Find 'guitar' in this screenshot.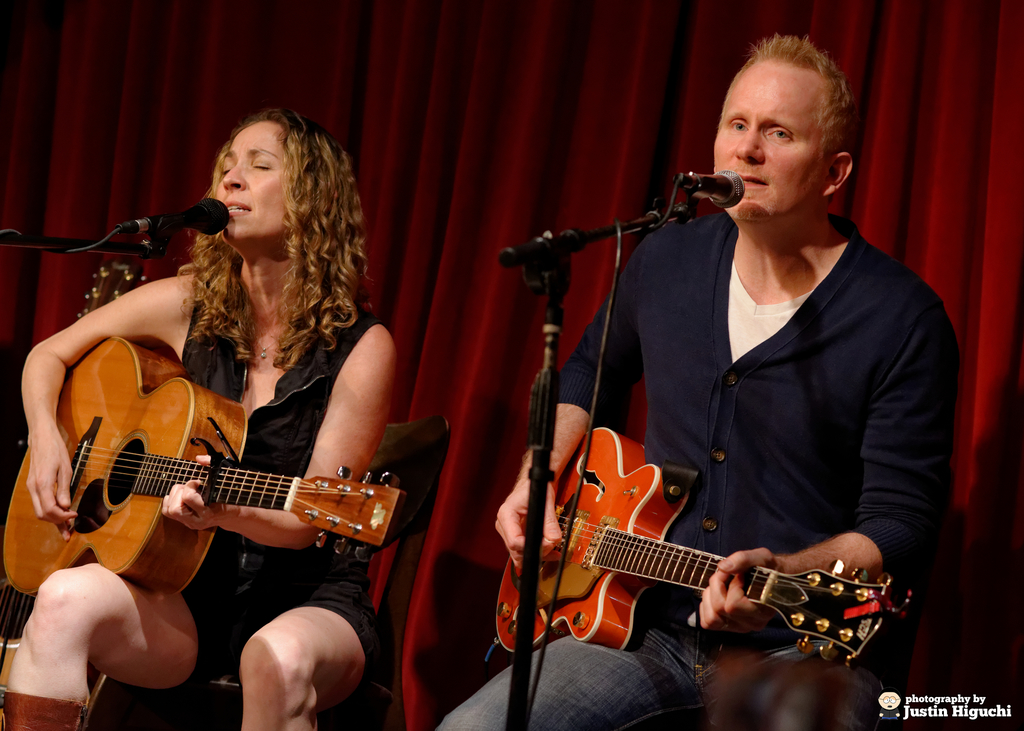
The bounding box for 'guitar' is <bbox>16, 376, 430, 602</bbox>.
